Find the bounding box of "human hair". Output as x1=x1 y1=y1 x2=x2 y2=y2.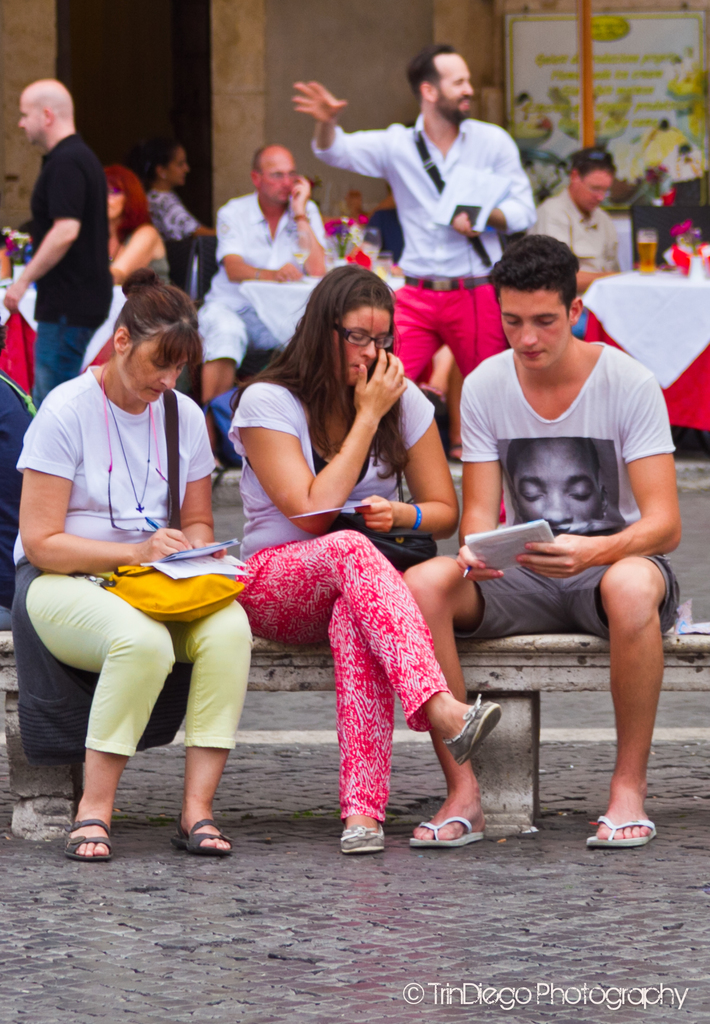
x1=504 y1=436 x2=603 y2=492.
